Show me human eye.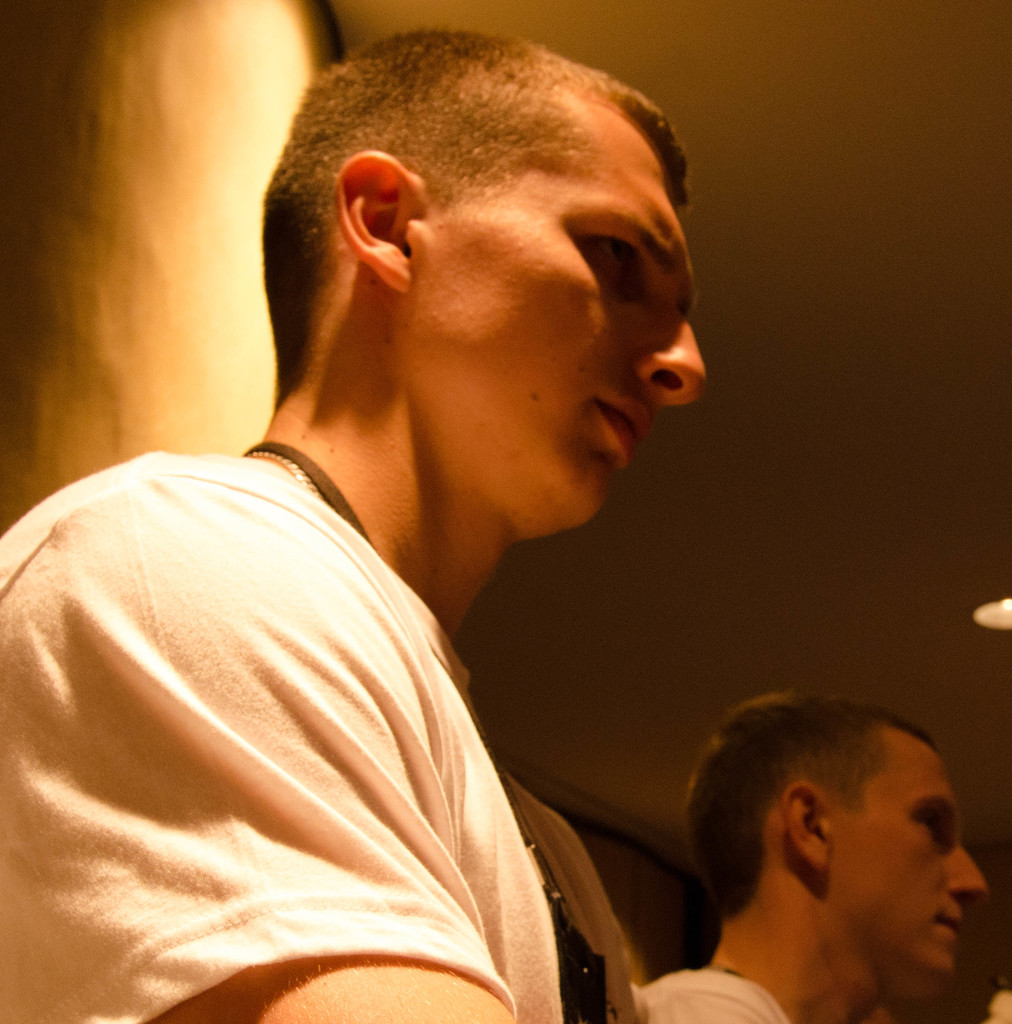
human eye is here: (588,236,651,282).
